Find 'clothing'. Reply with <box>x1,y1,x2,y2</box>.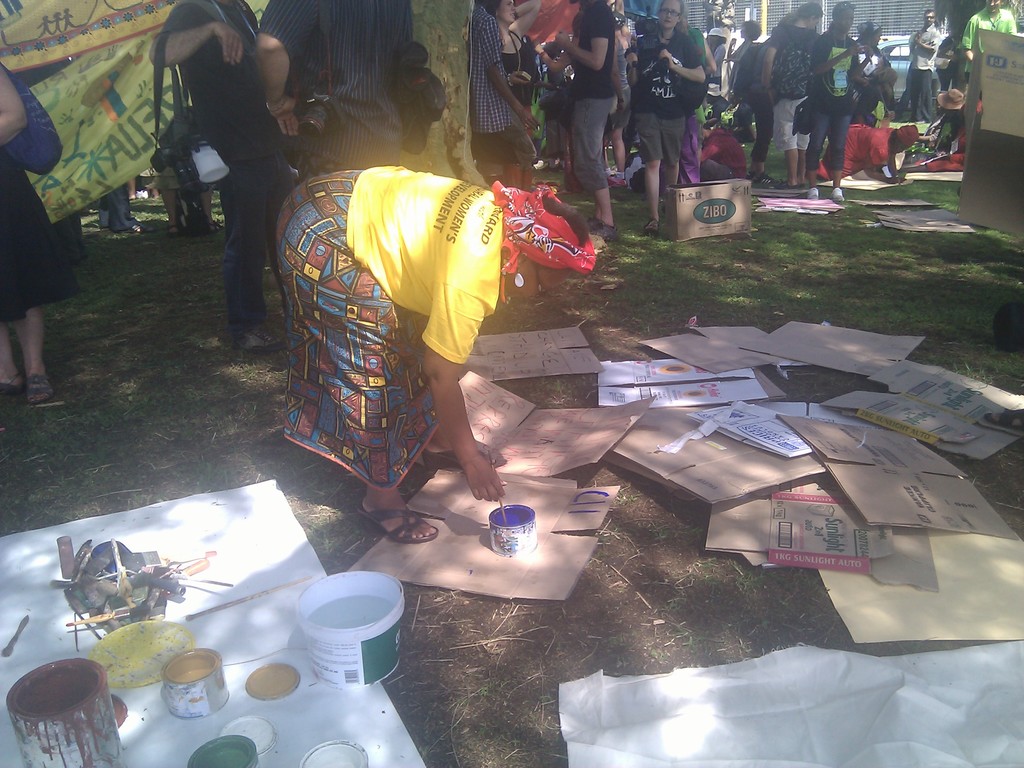
<box>567,0,613,188</box>.
